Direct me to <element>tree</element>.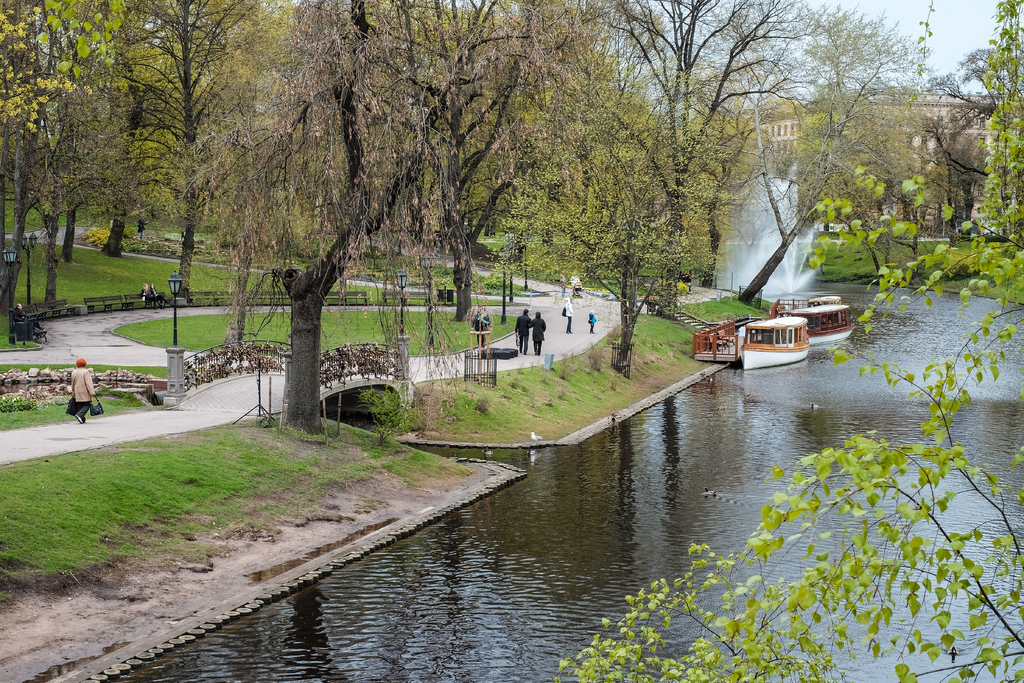
Direction: (483,33,710,390).
